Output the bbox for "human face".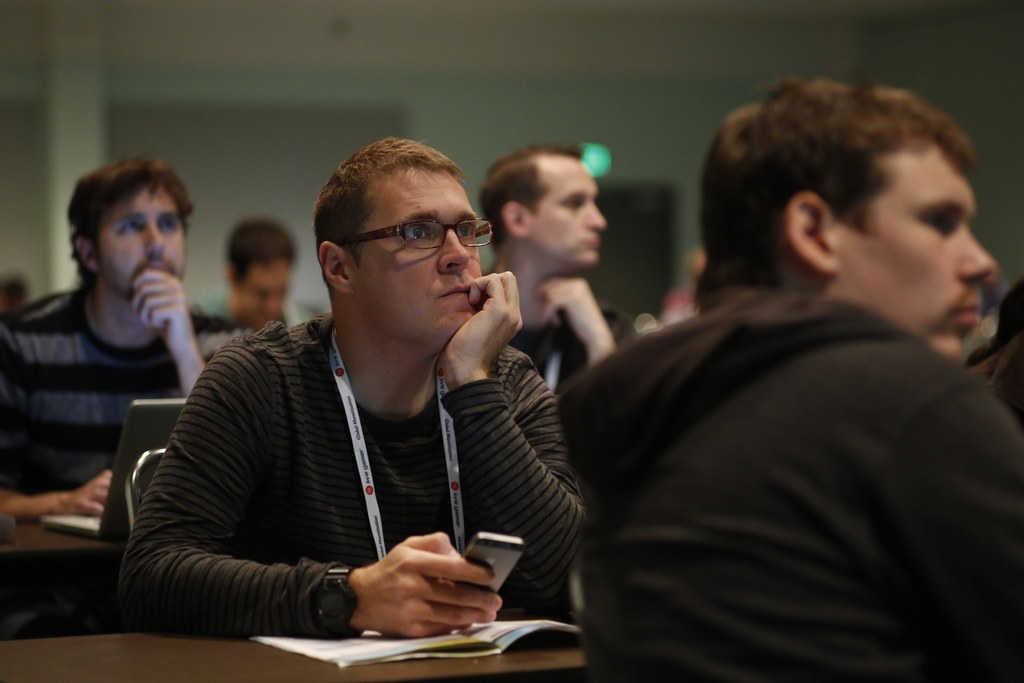
(left=99, top=188, right=180, bottom=305).
